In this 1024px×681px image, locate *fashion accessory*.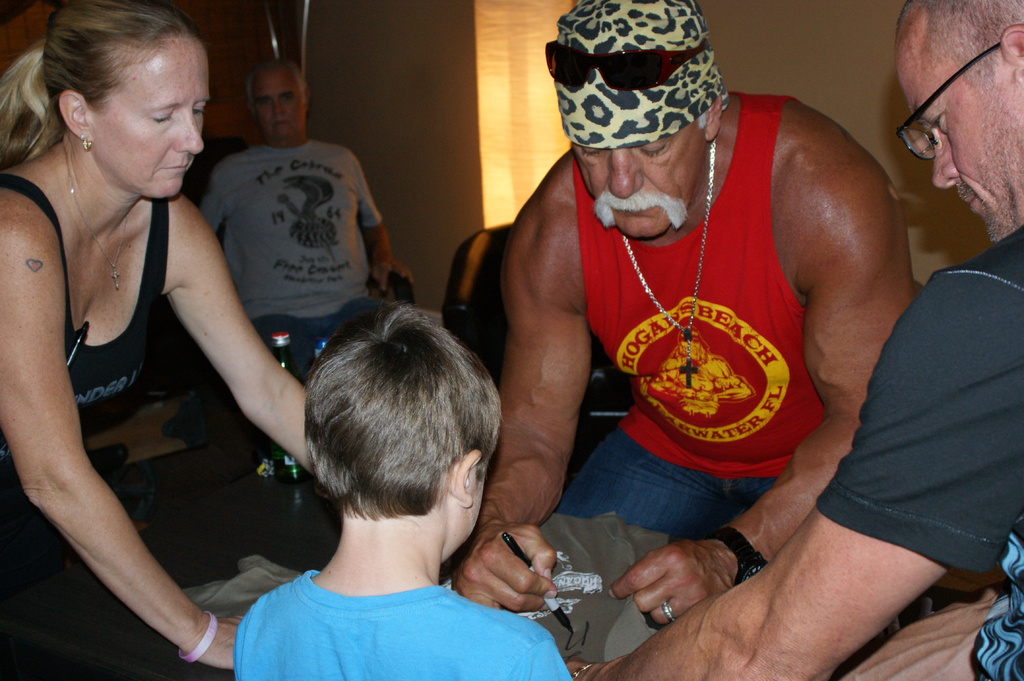
Bounding box: left=60, top=154, right=135, bottom=293.
